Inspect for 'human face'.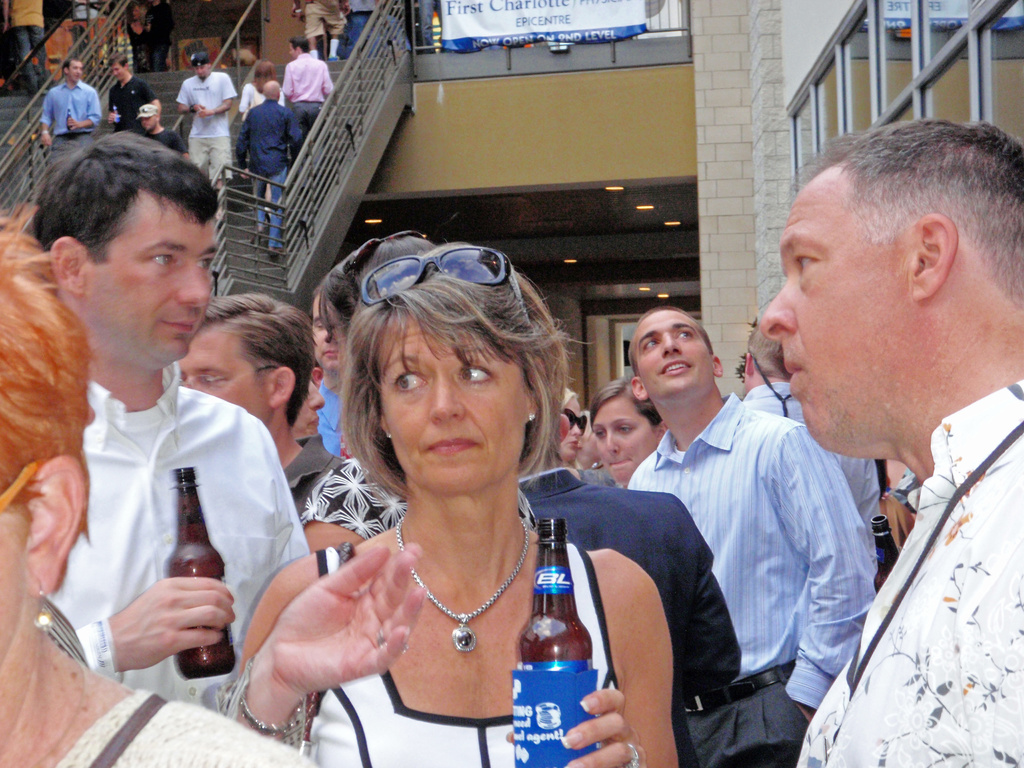
Inspection: [left=382, top=311, right=525, bottom=491].
